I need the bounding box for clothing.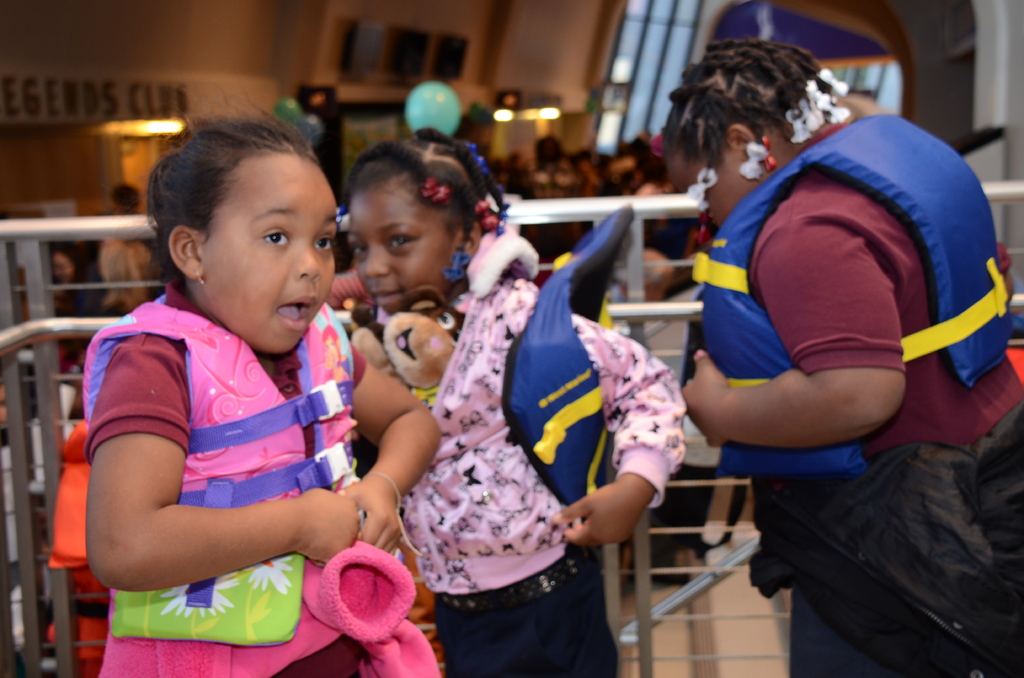
Here it is: 77:275:368:677.
